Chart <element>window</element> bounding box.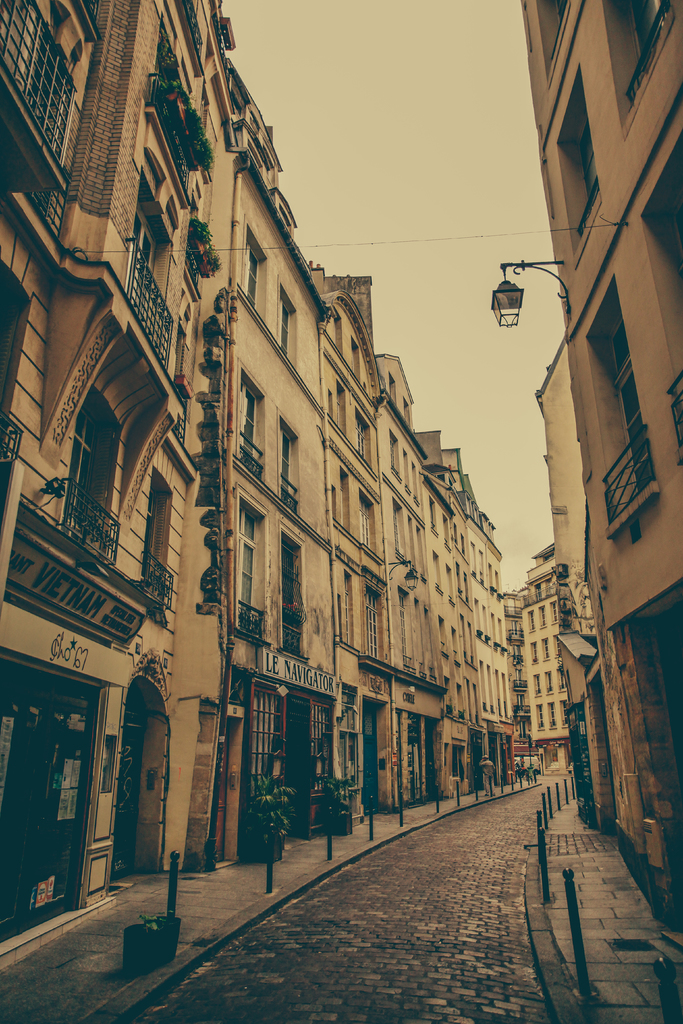
Charted: bbox=(272, 405, 306, 526).
